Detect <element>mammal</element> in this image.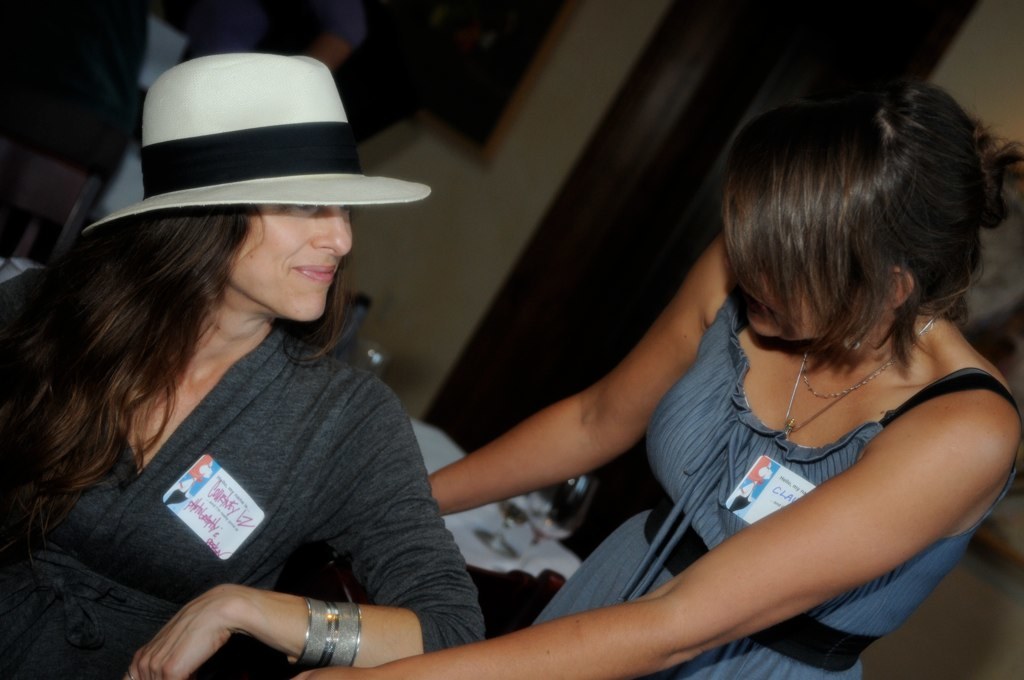
Detection: {"left": 444, "top": 96, "right": 1023, "bottom": 679}.
